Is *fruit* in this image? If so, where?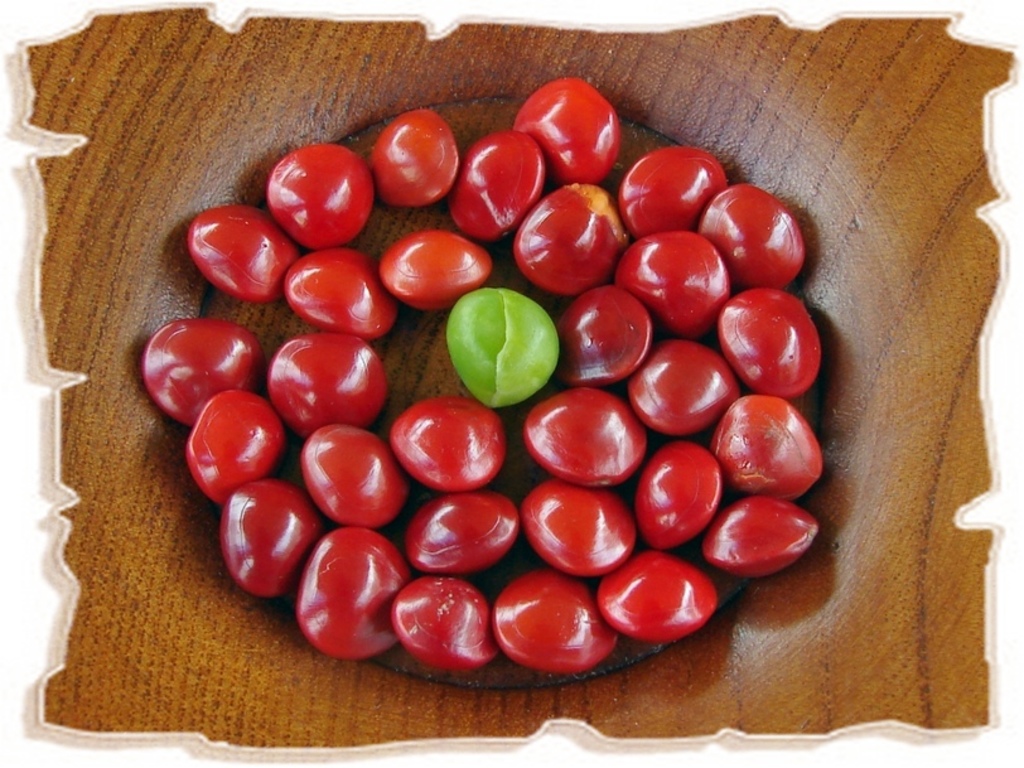
Yes, at {"left": 406, "top": 493, "right": 518, "bottom": 576}.
